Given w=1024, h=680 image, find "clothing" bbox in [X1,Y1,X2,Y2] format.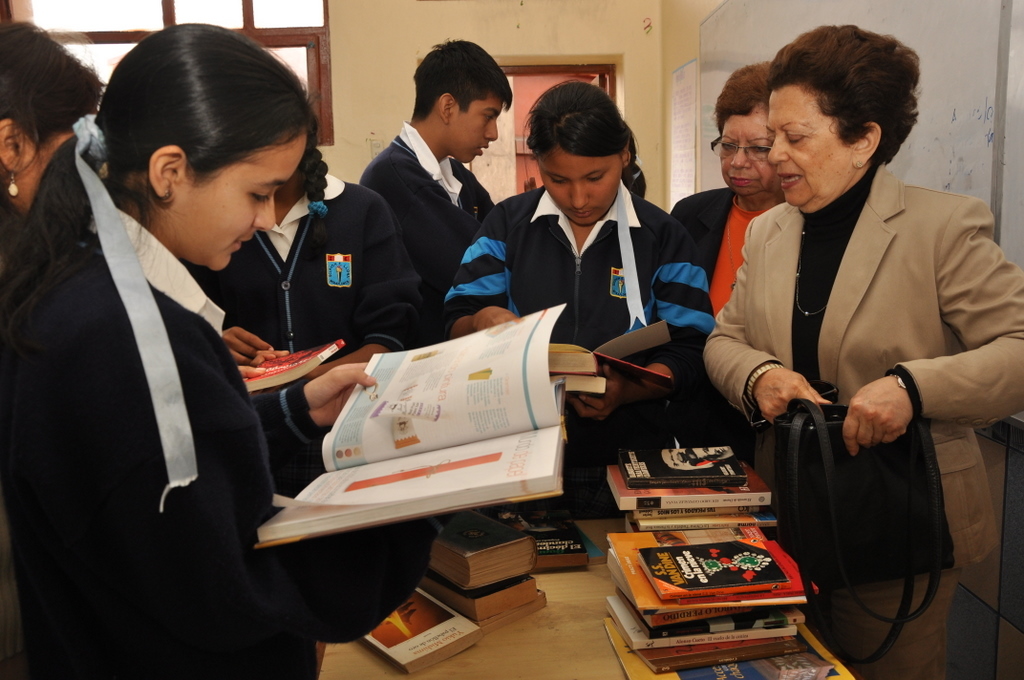
[355,123,495,344].
